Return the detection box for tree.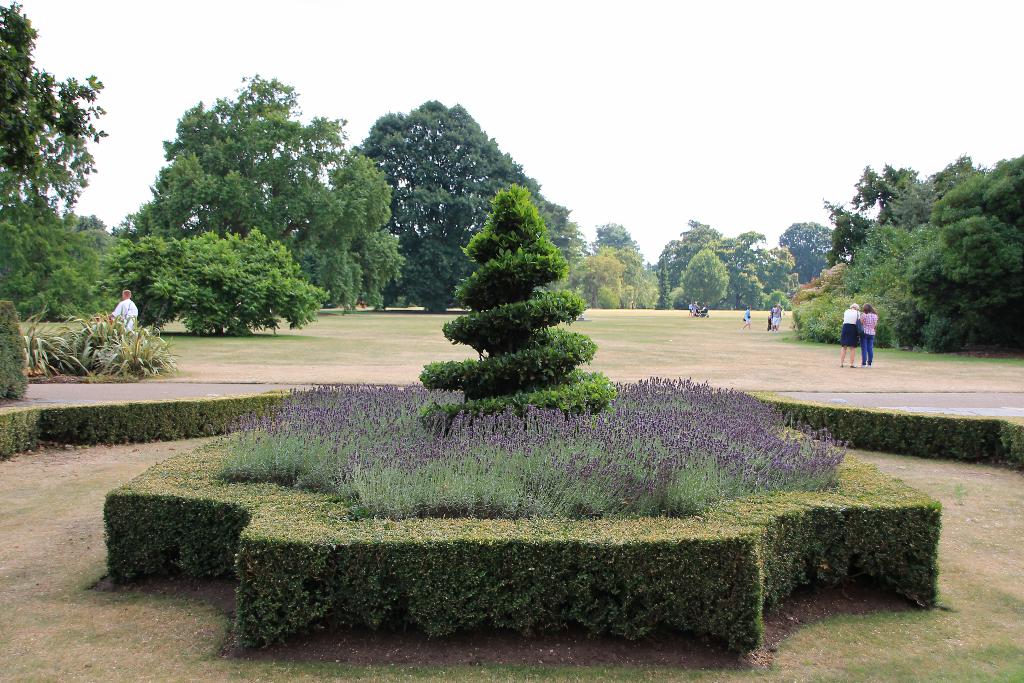
{"x1": 0, "y1": 198, "x2": 136, "y2": 317}.
